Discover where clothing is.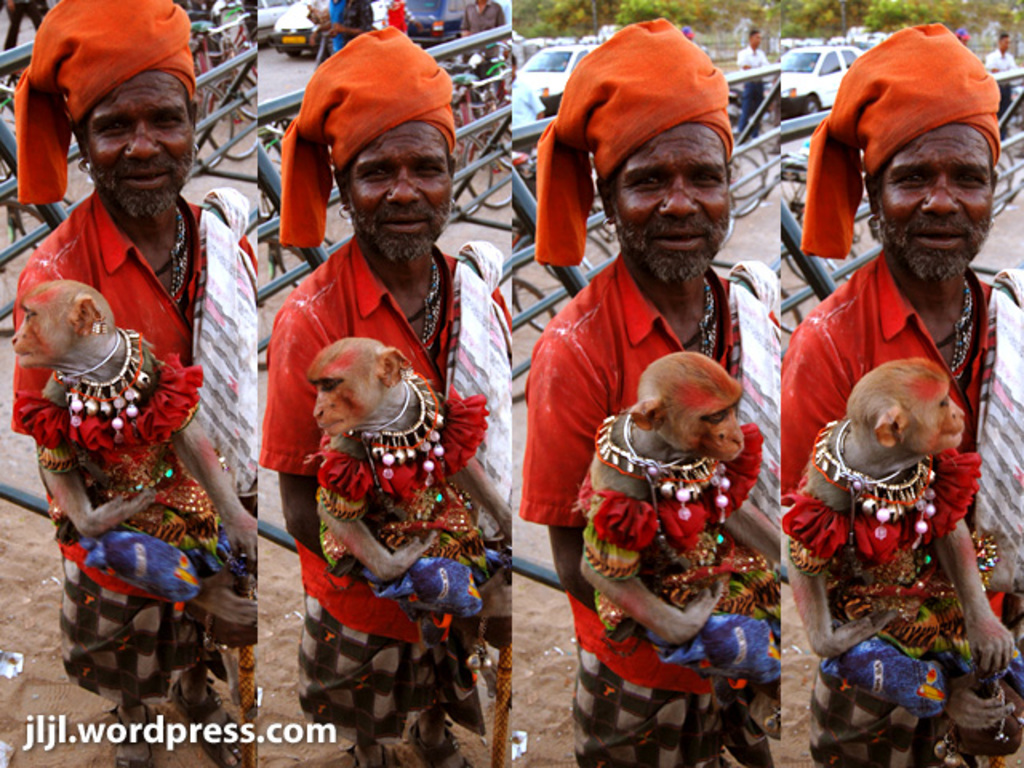
Discovered at bbox(792, 248, 997, 715).
